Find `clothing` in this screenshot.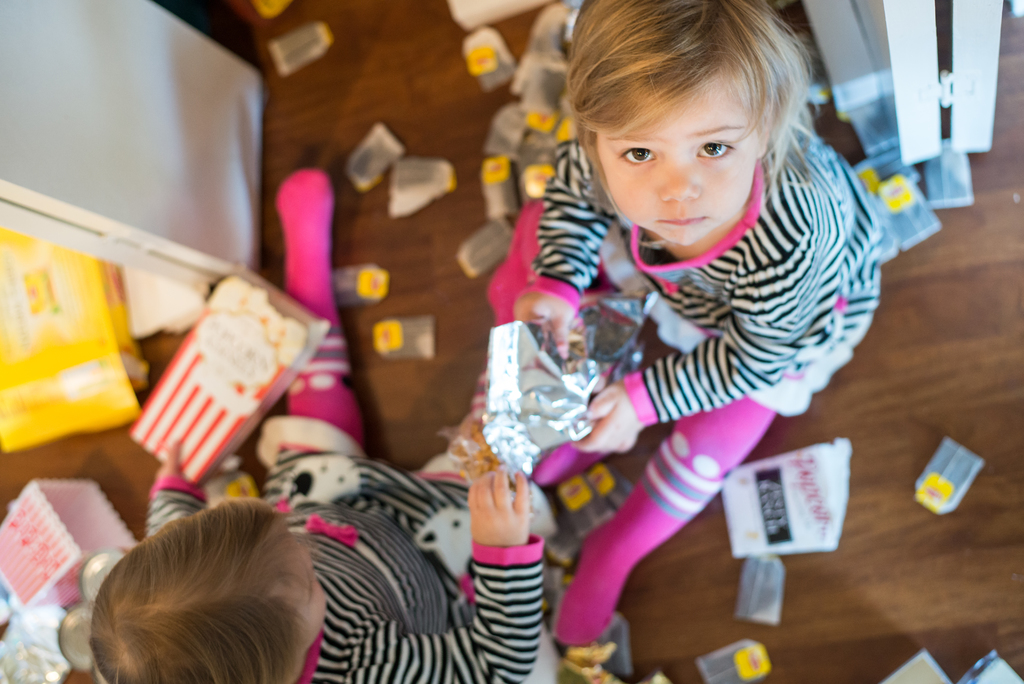
The bounding box for `clothing` is [left=141, top=163, right=552, bottom=683].
